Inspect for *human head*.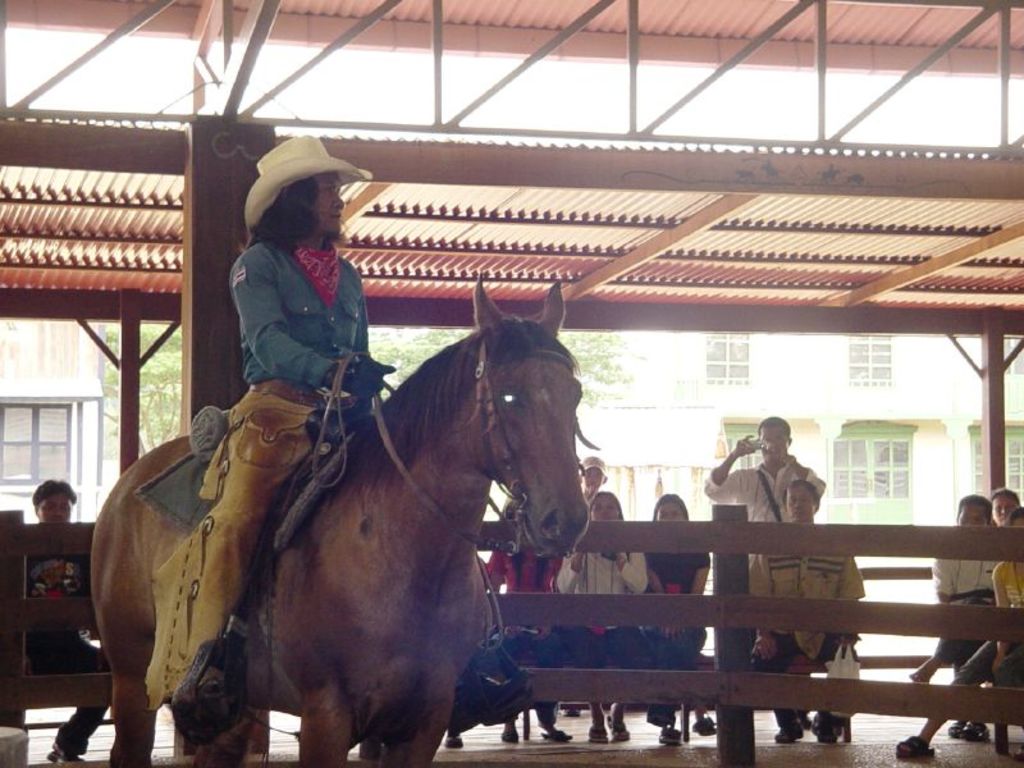
Inspection: rect(33, 480, 78, 526).
